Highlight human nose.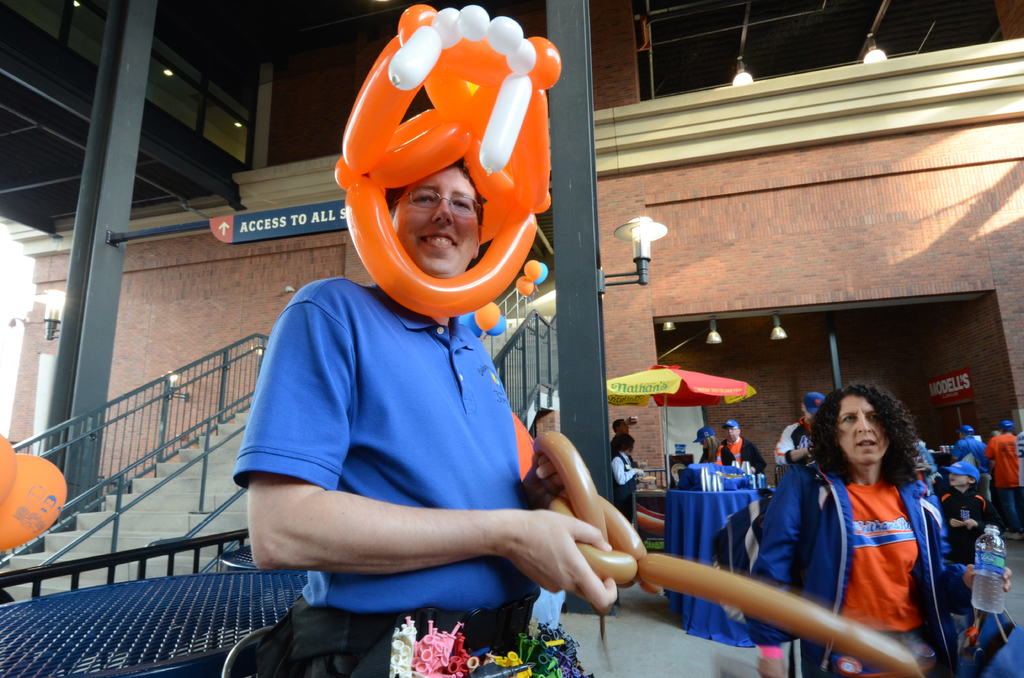
Highlighted region: [859, 418, 871, 435].
